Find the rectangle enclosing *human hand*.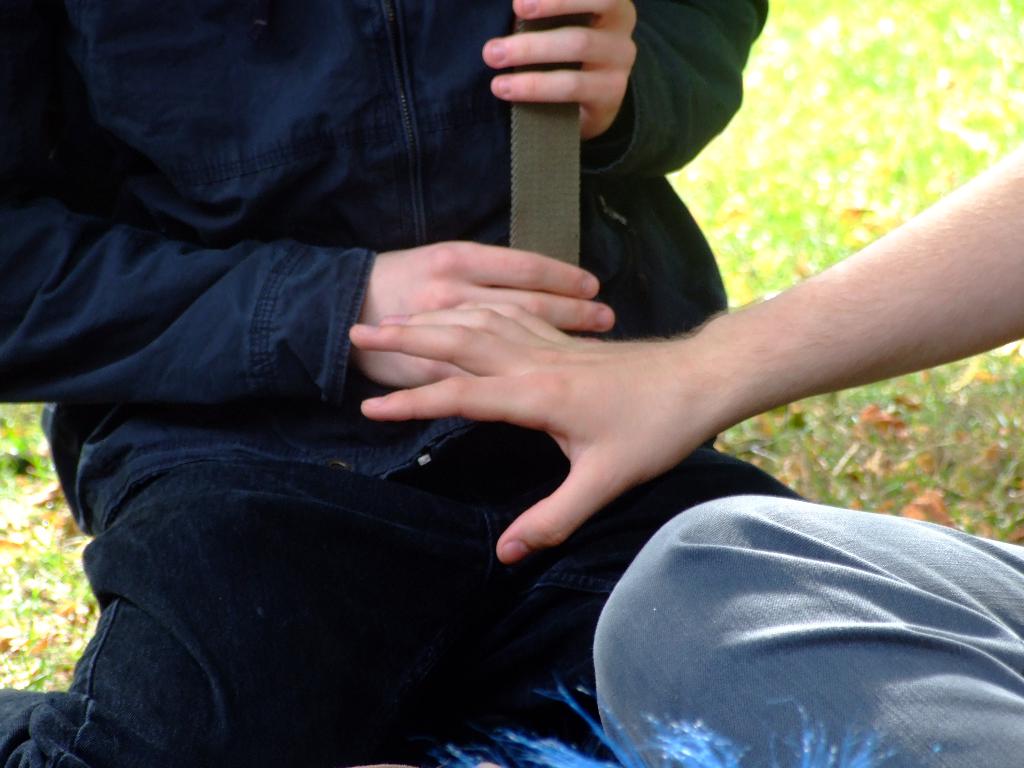
x1=353 y1=237 x2=618 y2=388.
